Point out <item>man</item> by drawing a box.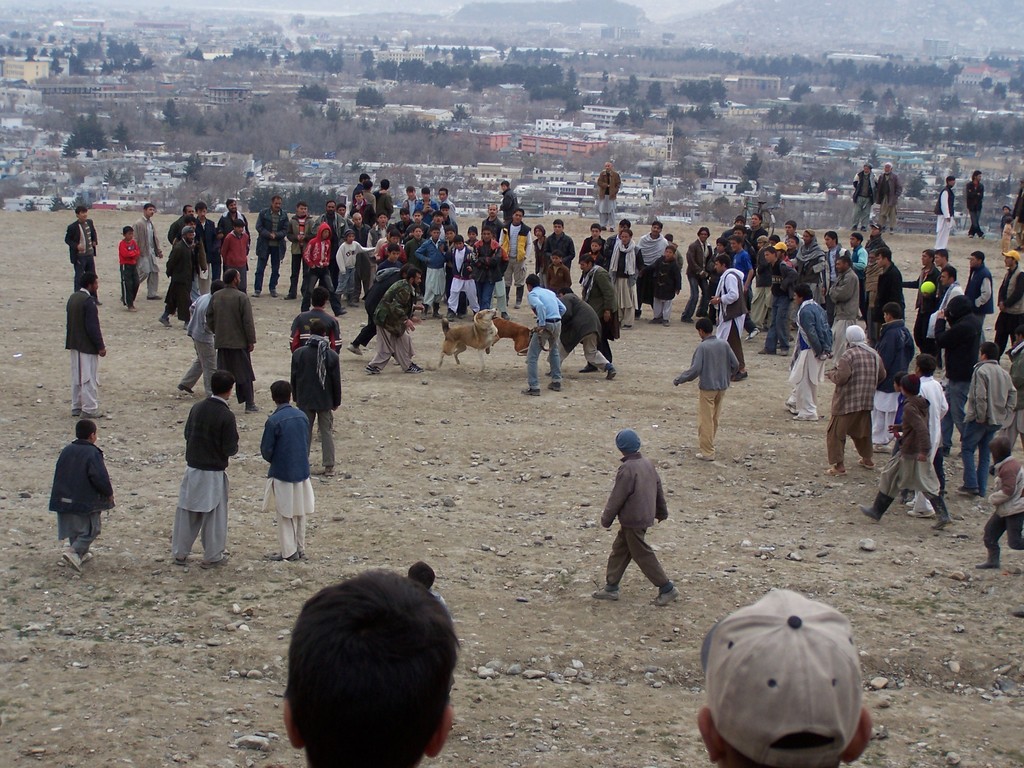
x1=67 y1=211 x2=100 y2=287.
